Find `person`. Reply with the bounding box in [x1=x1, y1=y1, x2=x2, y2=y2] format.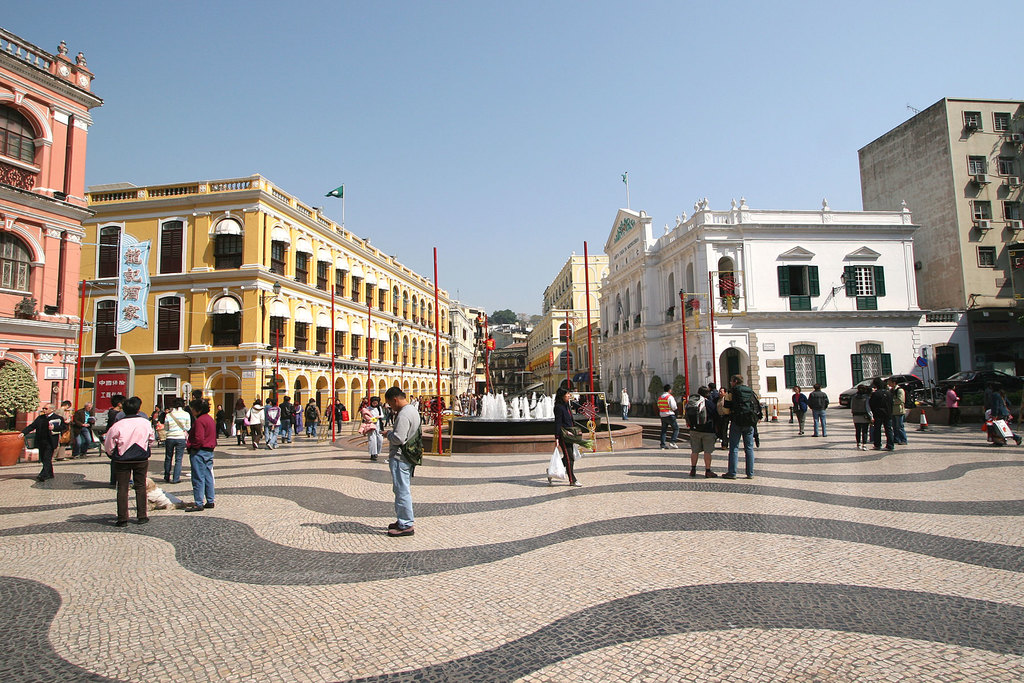
[x1=163, y1=400, x2=188, y2=486].
